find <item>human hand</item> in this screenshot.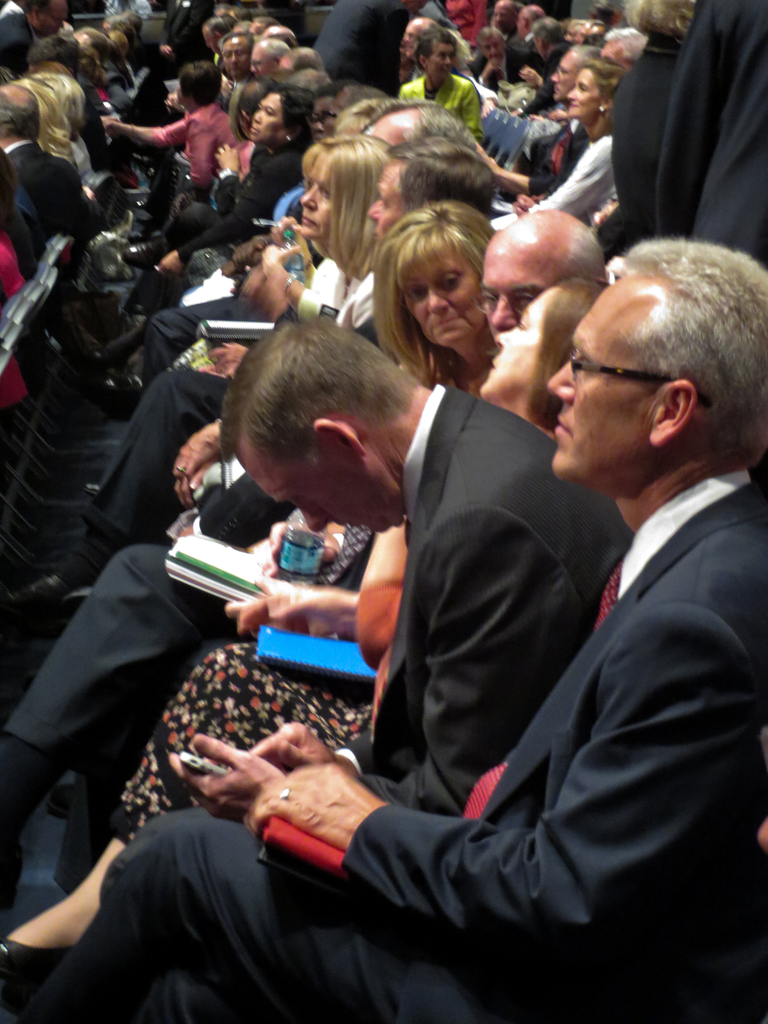
The bounding box for <item>human hand</item> is 223 577 310 620.
